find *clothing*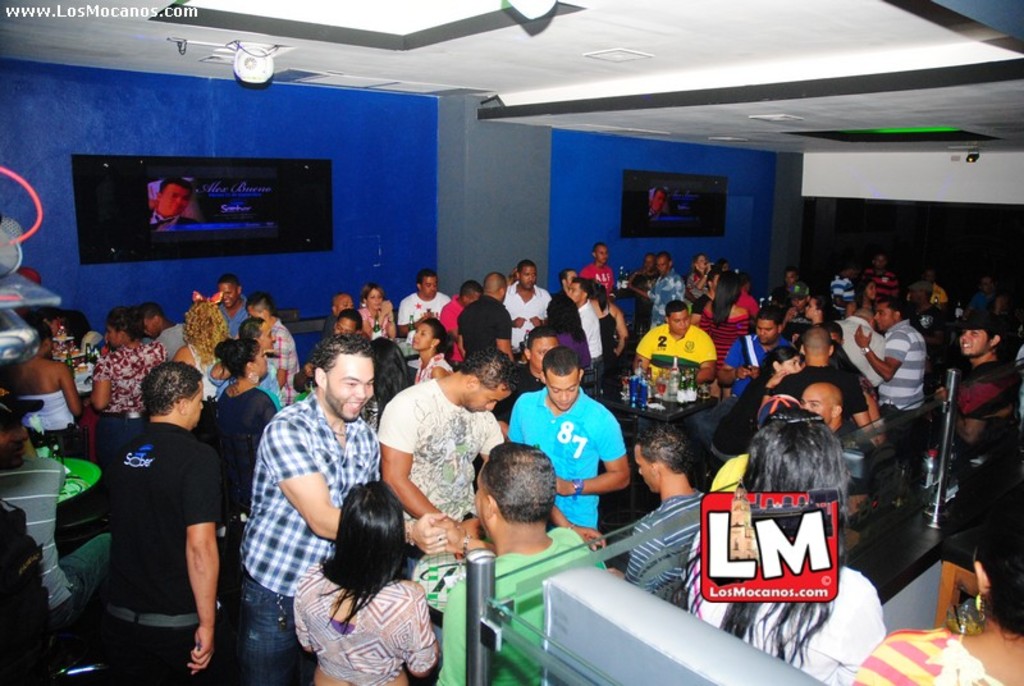
{"x1": 652, "y1": 205, "x2": 667, "y2": 215}
